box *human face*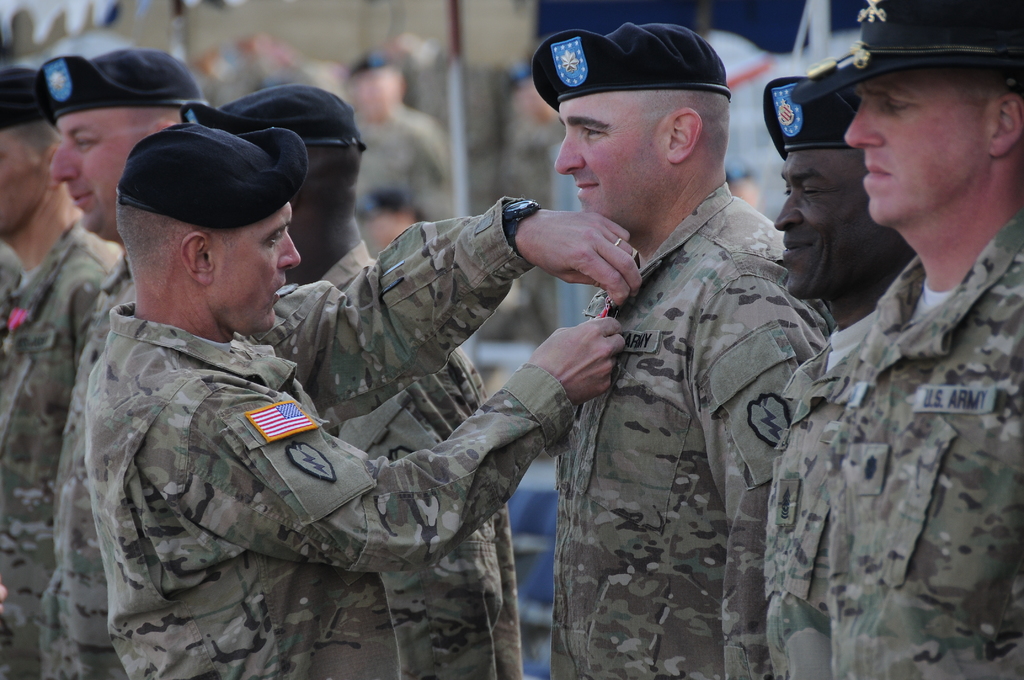
box=[556, 102, 671, 223]
